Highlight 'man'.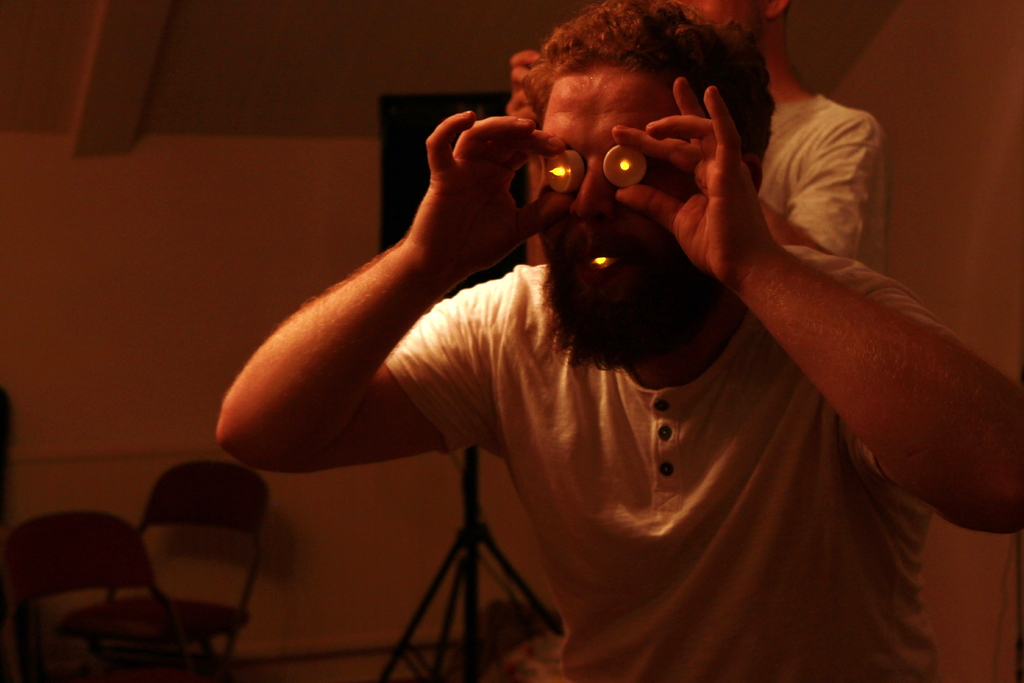
Highlighted region: [left=259, top=21, right=1021, bottom=671].
